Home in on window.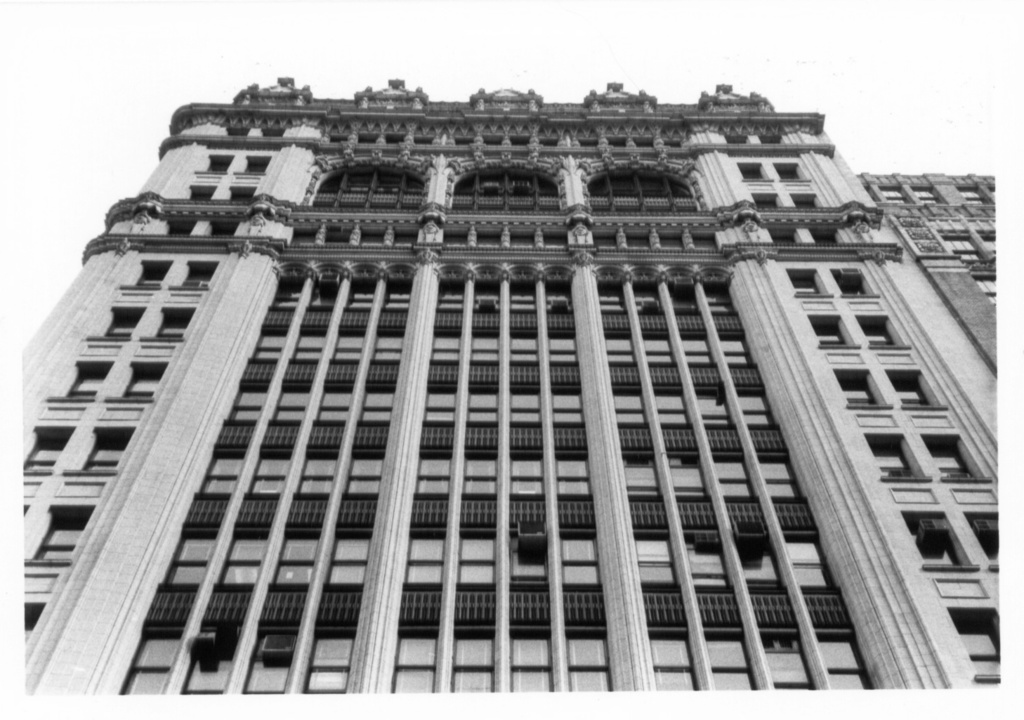
Homed in at l=827, t=270, r=869, b=296.
